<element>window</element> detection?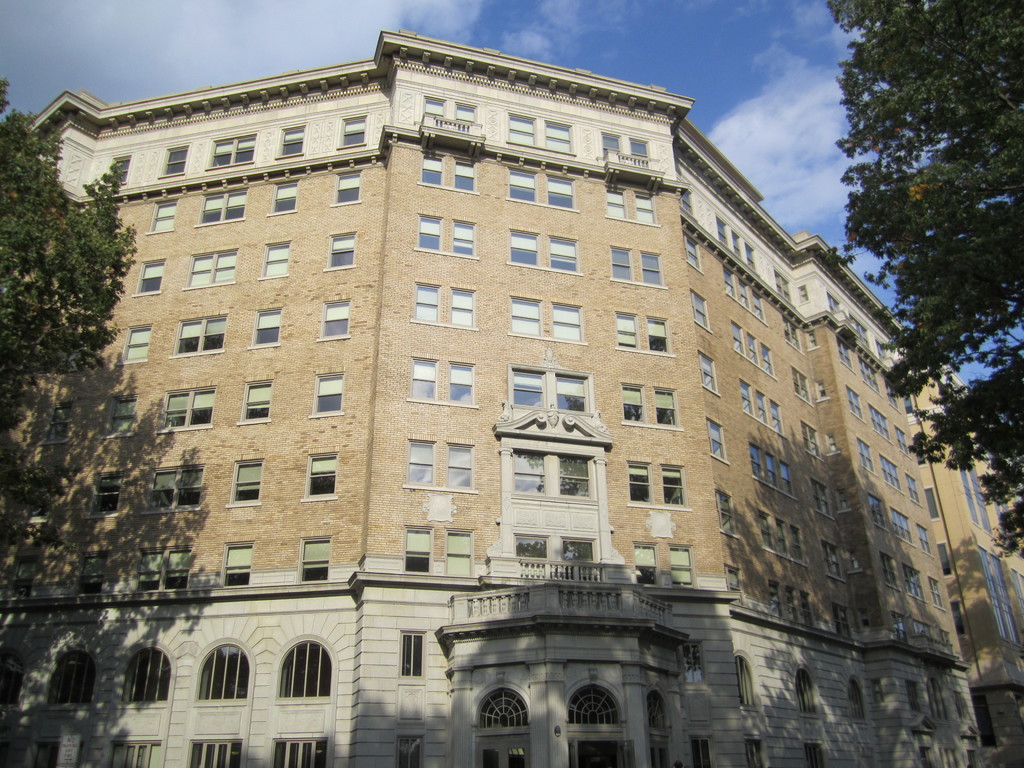
x1=138 y1=262 x2=164 y2=289
